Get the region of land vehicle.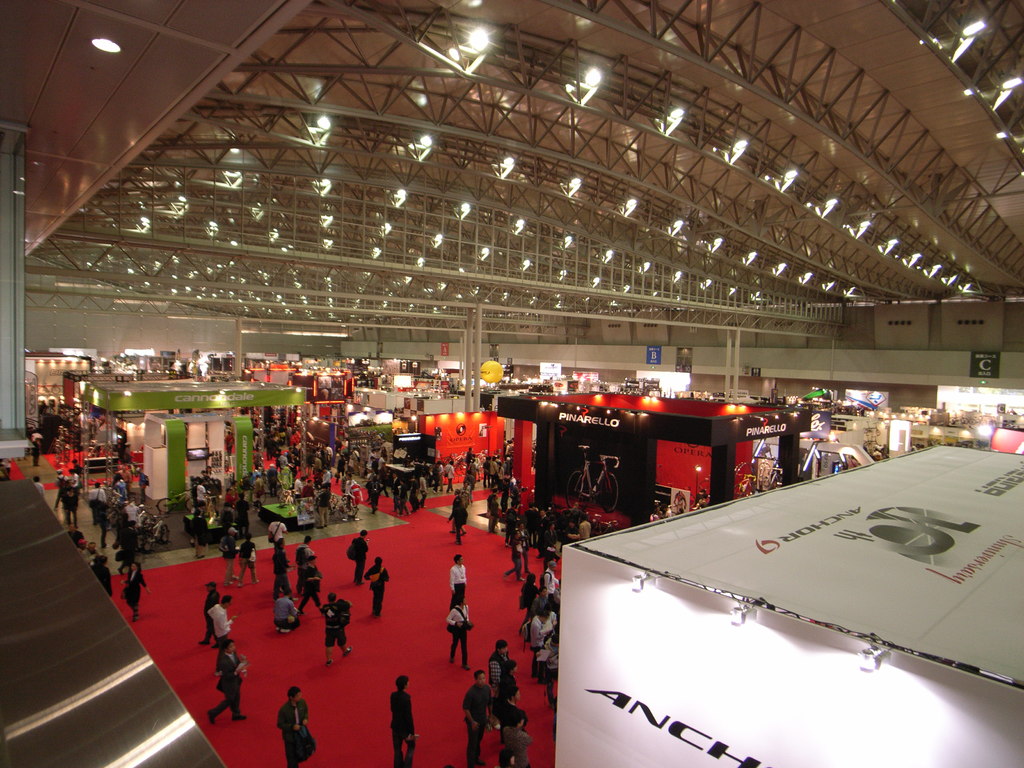
[x1=237, y1=481, x2=266, y2=508].
